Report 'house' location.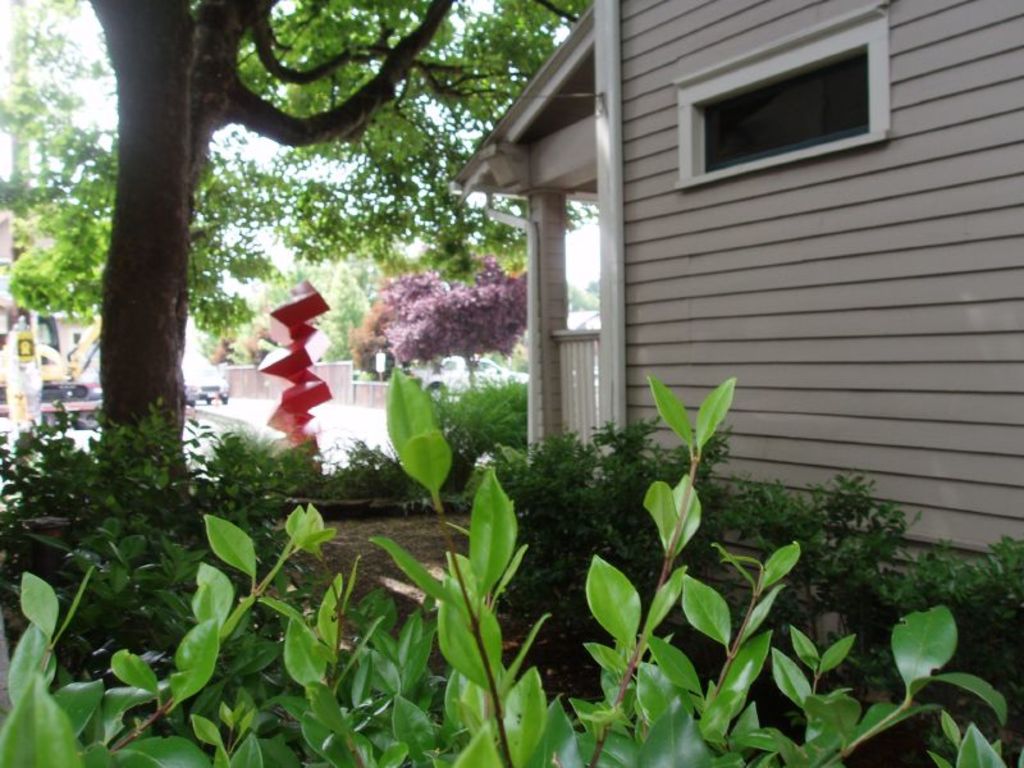
Report: 442/0/1020/595.
